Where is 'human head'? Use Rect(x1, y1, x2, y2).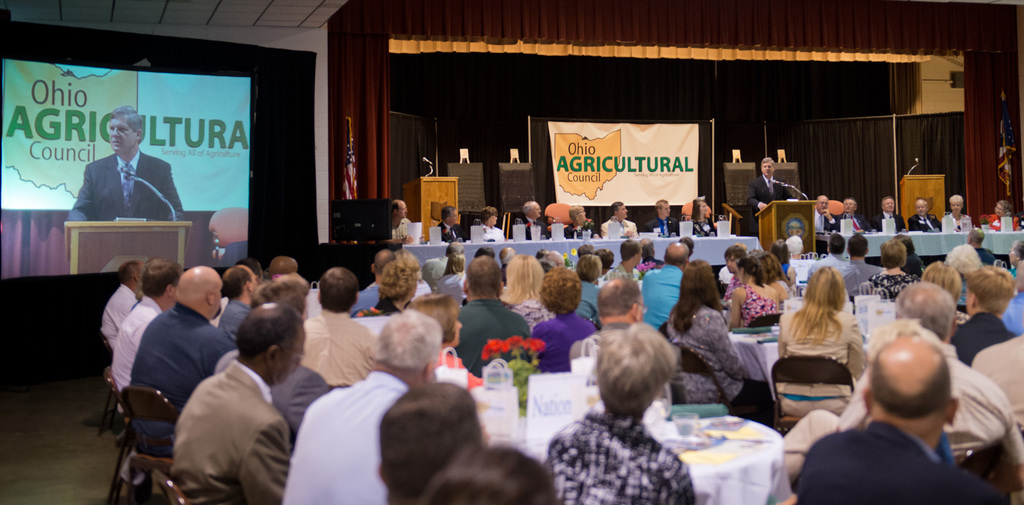
Rect(948, 193, 966, 220).
